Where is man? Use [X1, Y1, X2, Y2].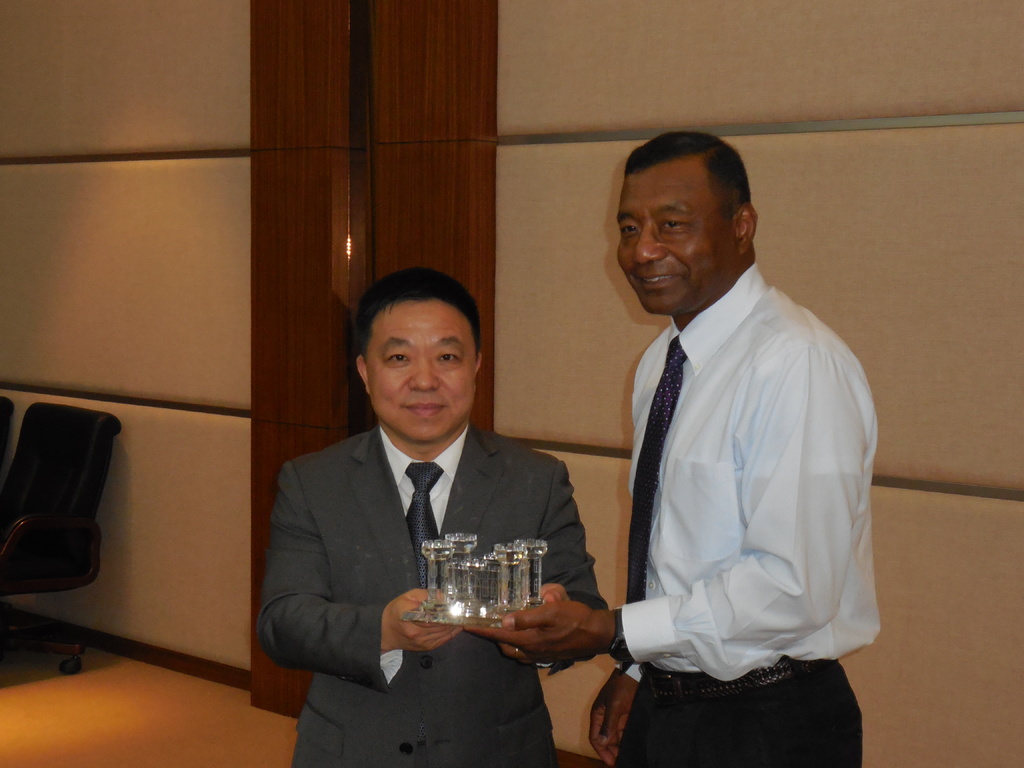
[561, 123, 895, 756].
